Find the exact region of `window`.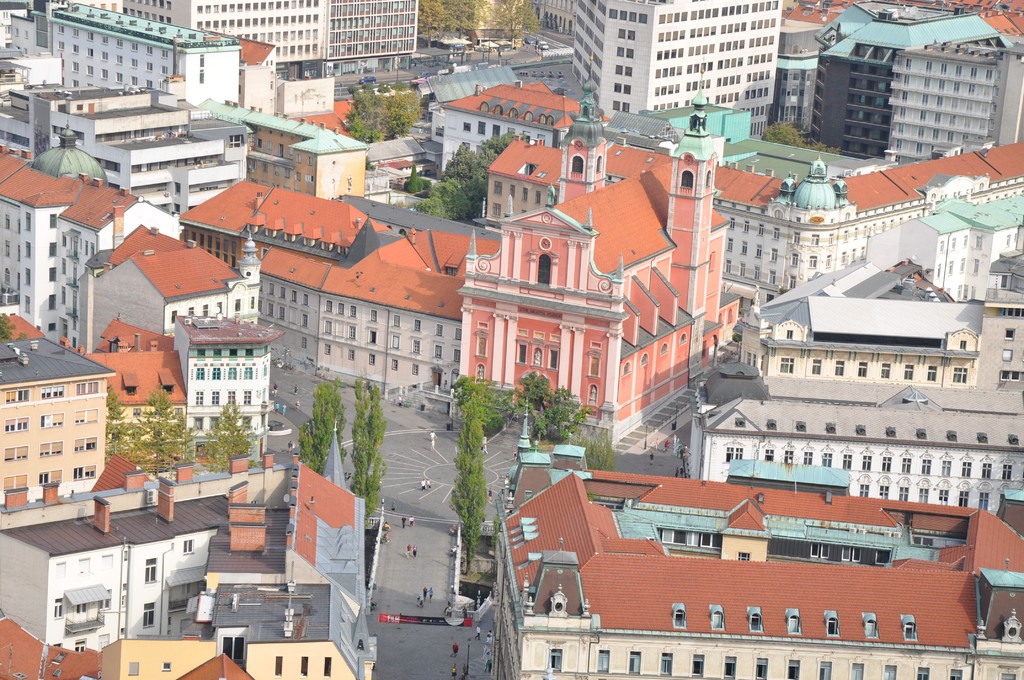
Exact region: 904/623/918/643.
